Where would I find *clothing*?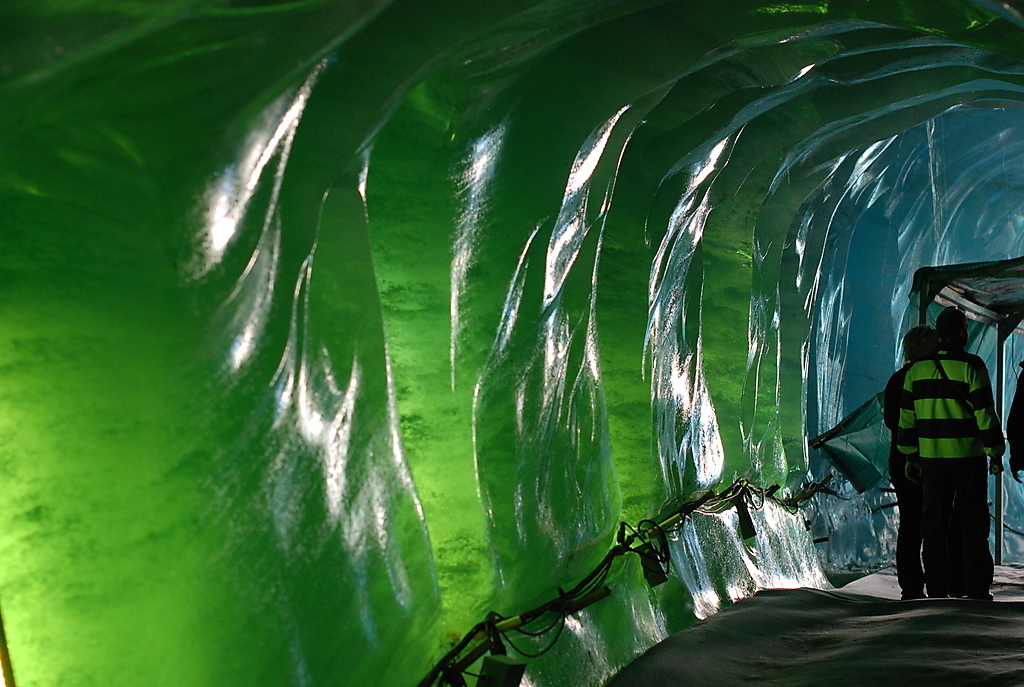
At (left=897, top=348, right=1006, bottom=458).
